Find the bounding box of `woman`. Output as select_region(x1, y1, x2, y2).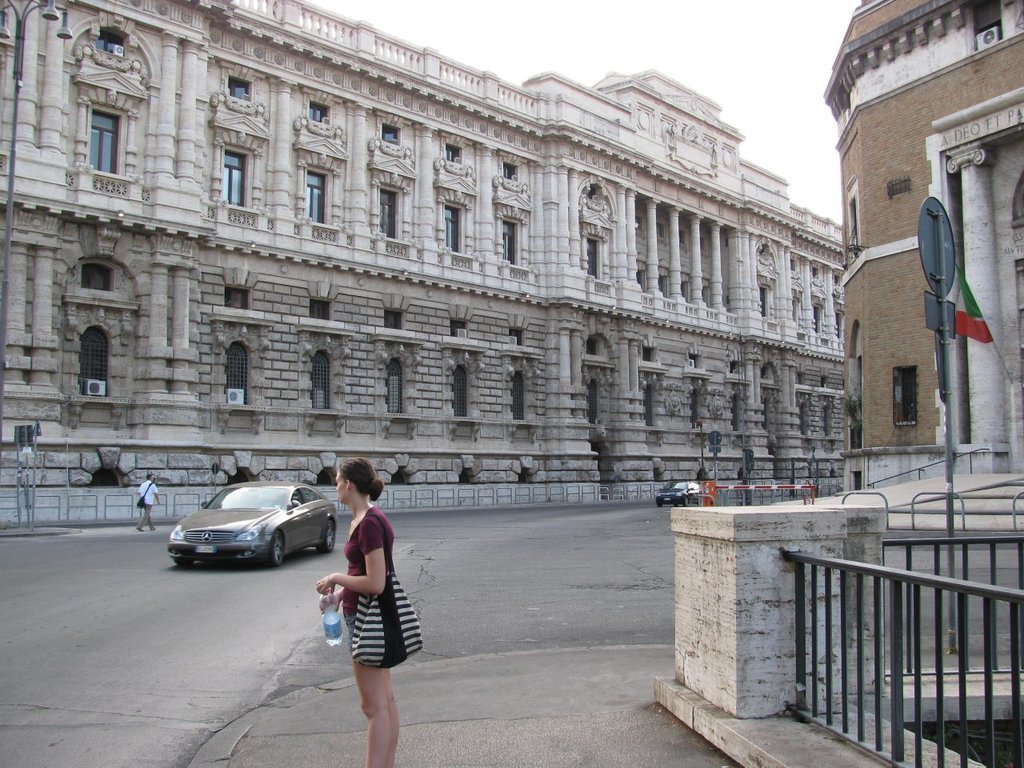
select_region(310, 460, 418, 741).
